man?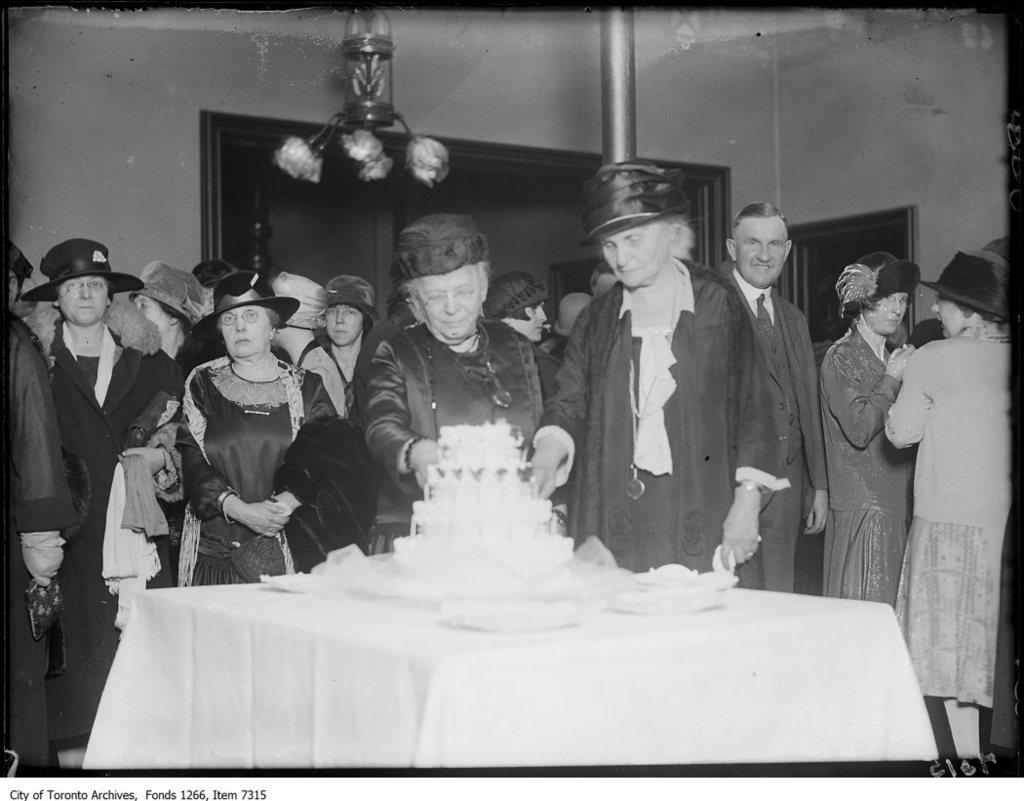
<bbox>23, 253, 164, 647</bbox>
